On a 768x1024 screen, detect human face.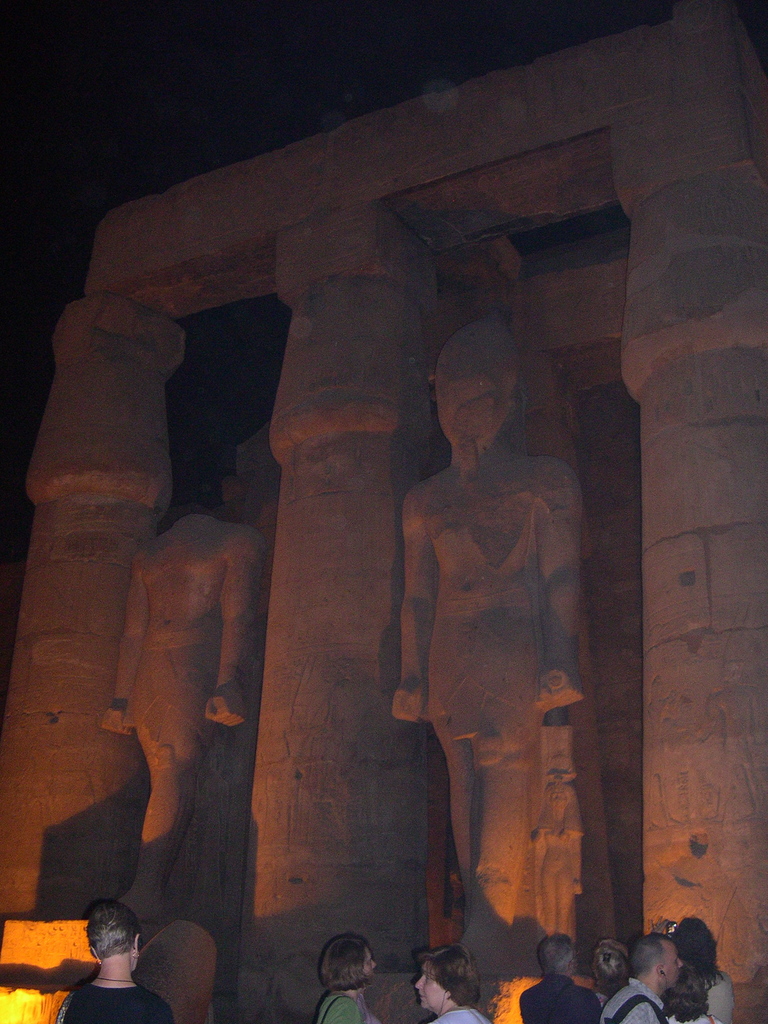
bbox=[363, 948, 375, 985].
